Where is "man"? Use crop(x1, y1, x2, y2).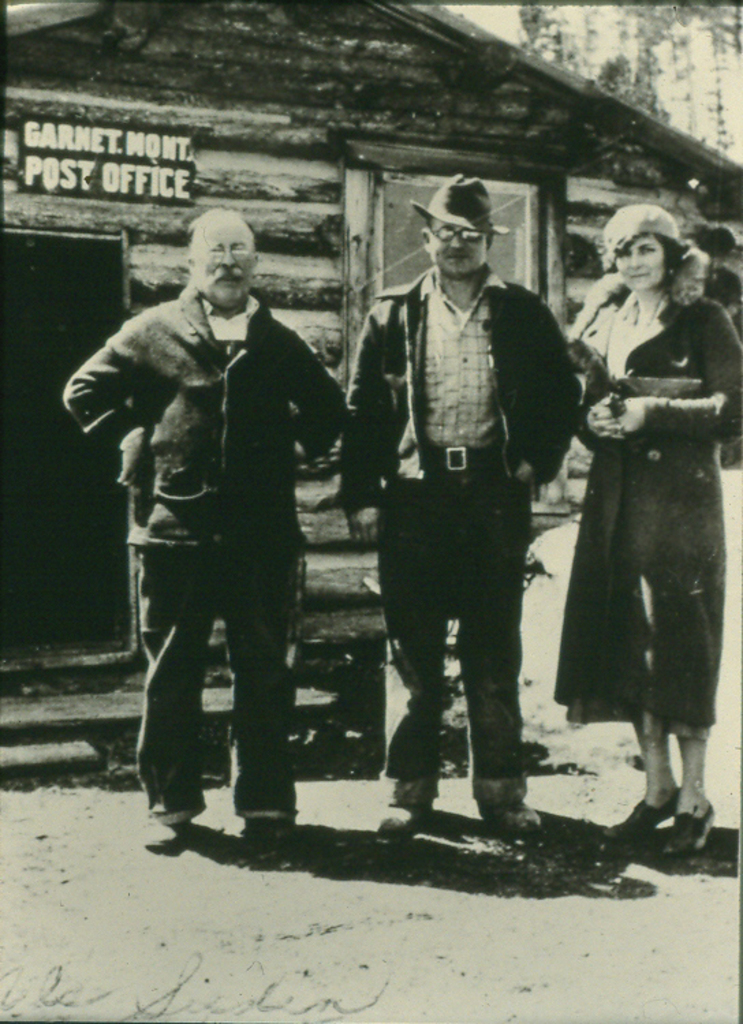
crop(79, 186, 361, 902).
